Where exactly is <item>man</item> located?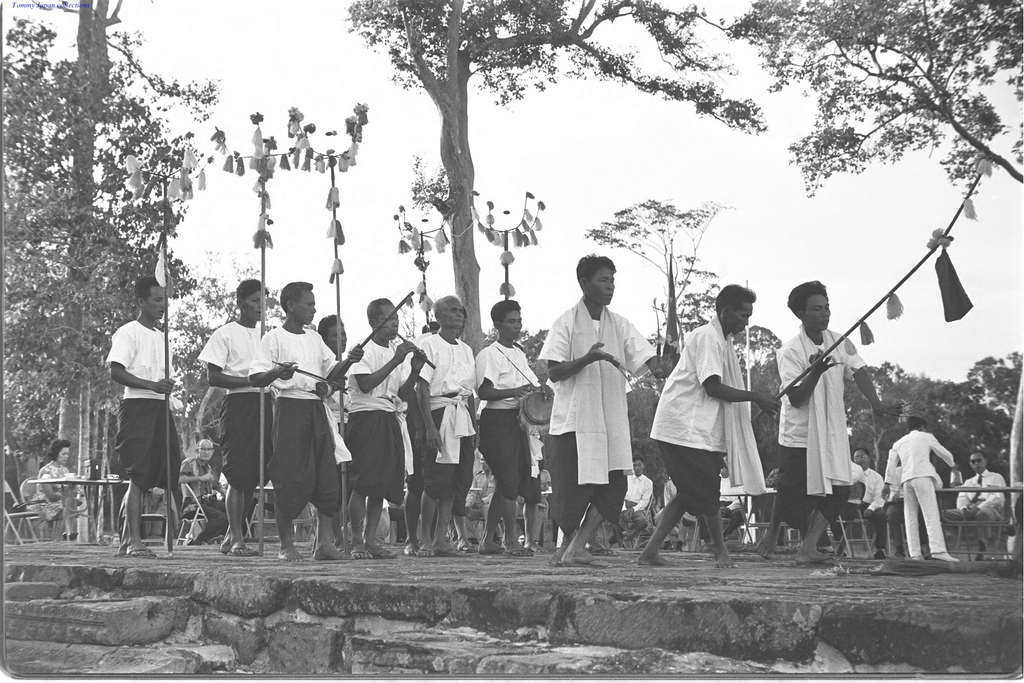
Its bounding box is 414, 293, 476, 553.
